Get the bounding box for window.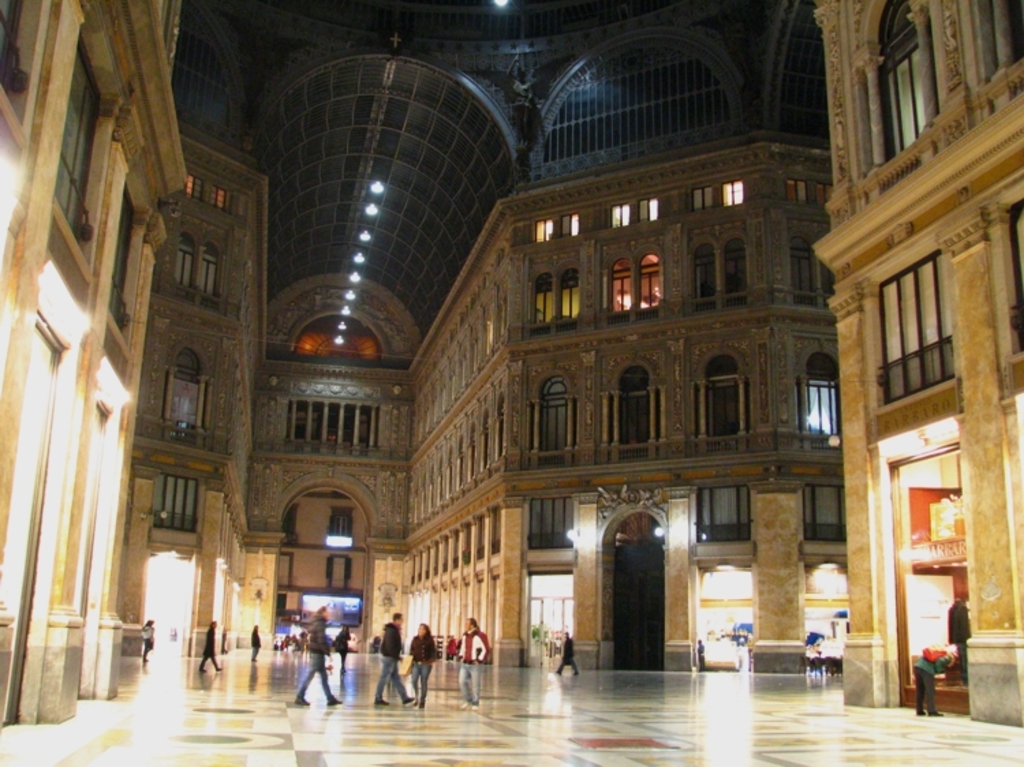
l=1010, t=197, r=1023, b=358.
